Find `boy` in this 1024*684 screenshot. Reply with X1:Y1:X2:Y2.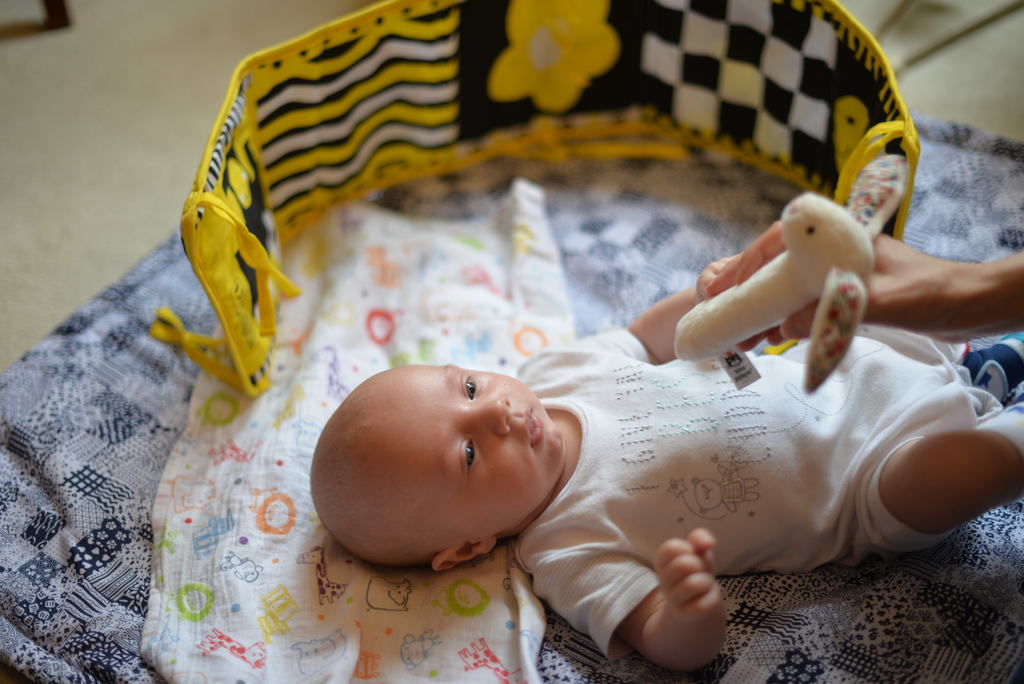
307:252:1023:674.
